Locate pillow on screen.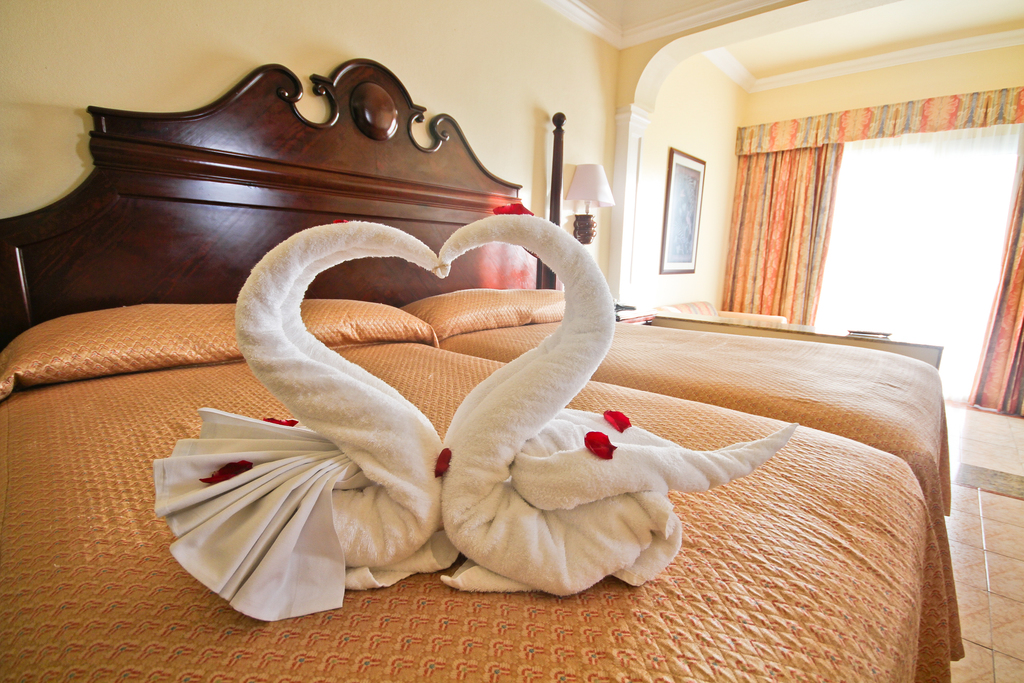
On screen at (left=404, top=277, right=580, bottom=338).
